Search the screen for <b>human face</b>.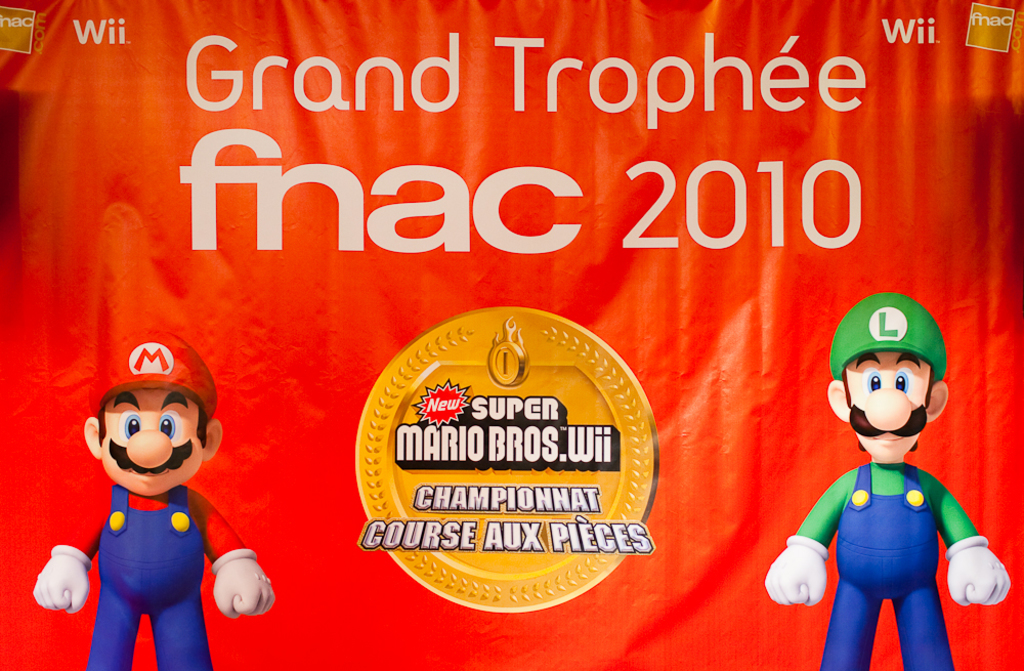
Found at 839, 351, 931, 461.
